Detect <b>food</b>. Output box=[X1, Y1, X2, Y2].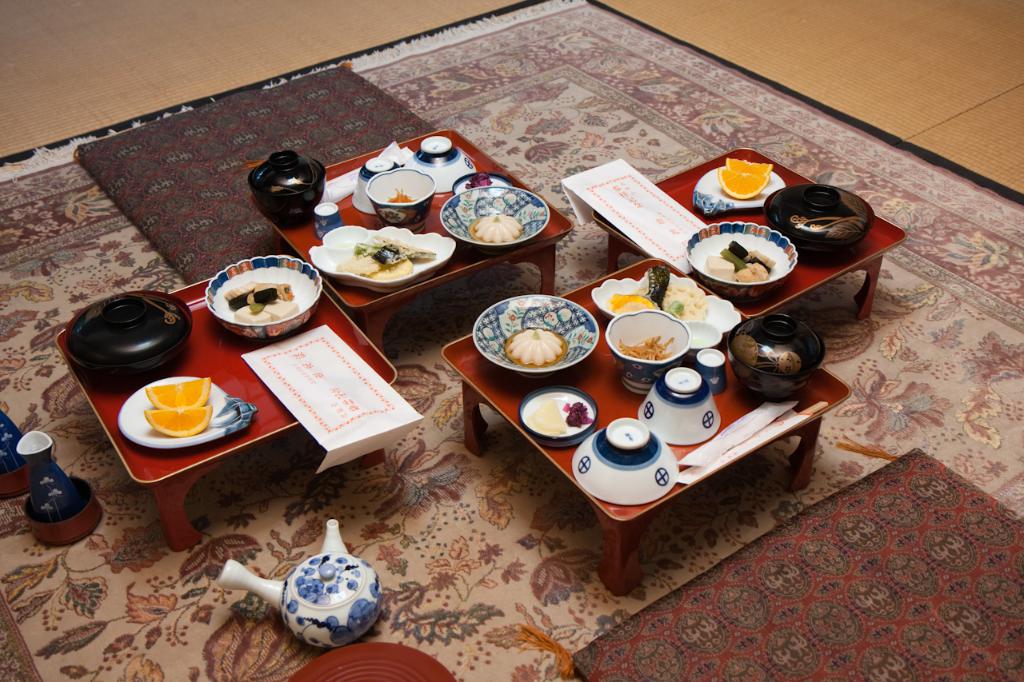
box=[700, 237, 777, 285].
